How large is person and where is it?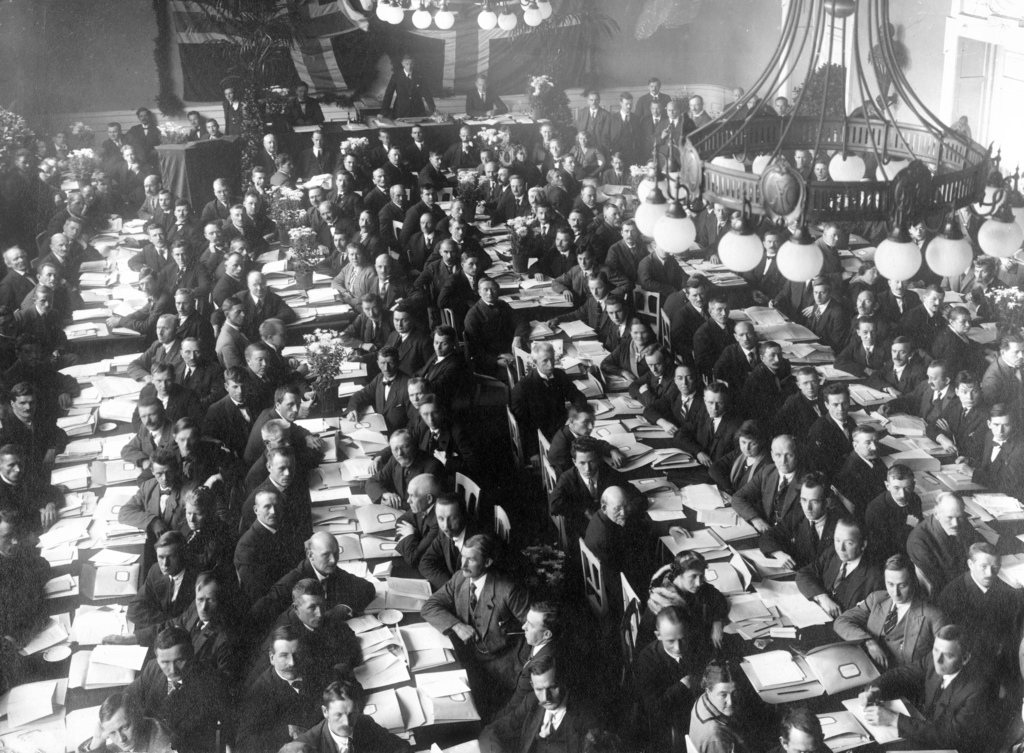
Bounding box: {"left": 98, "top": 260, "right": 170, "bottom": 334}.
